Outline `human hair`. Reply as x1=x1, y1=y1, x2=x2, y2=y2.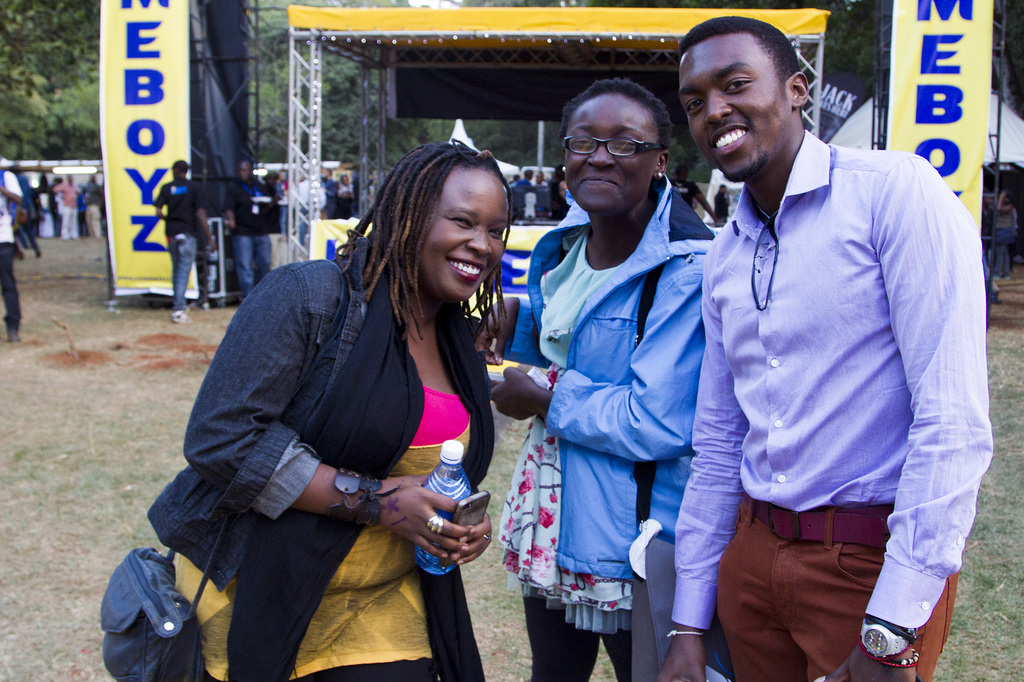
x1=678, y1=14, x2=801, y2=100.
